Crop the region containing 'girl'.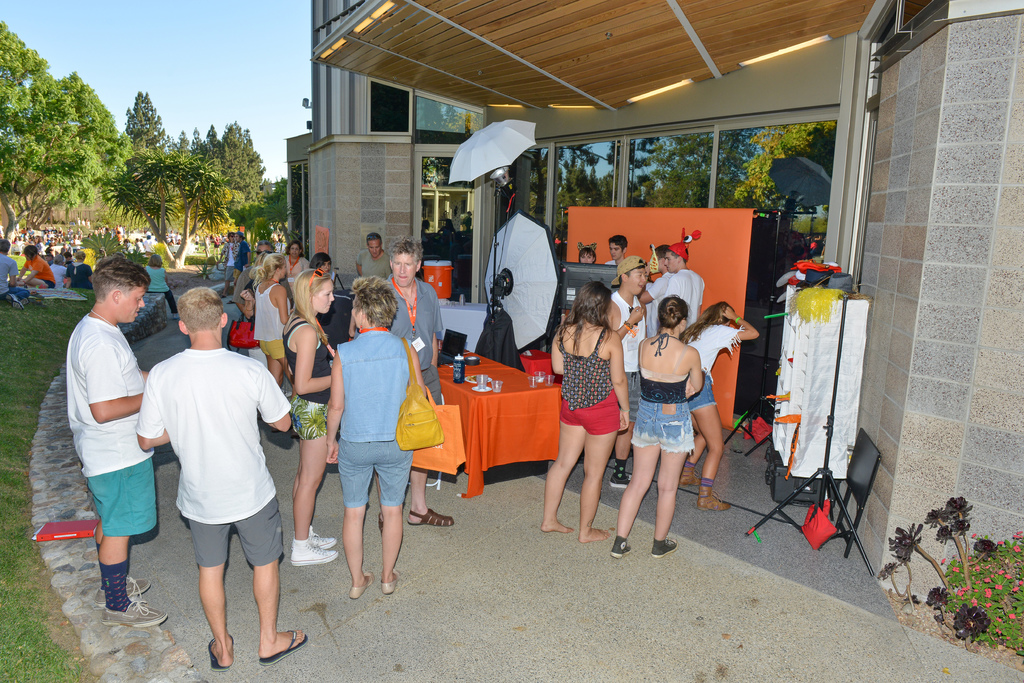
Crop region: (244, 254, 295, 403).
